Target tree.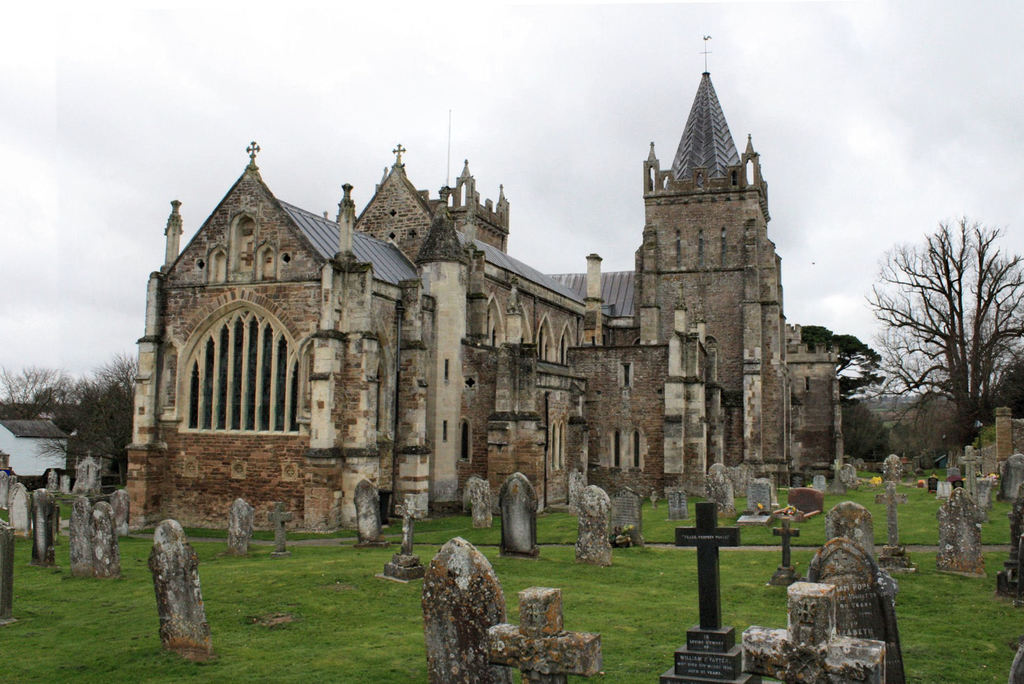
Target region: rect(847, 210, 1023, 470).
